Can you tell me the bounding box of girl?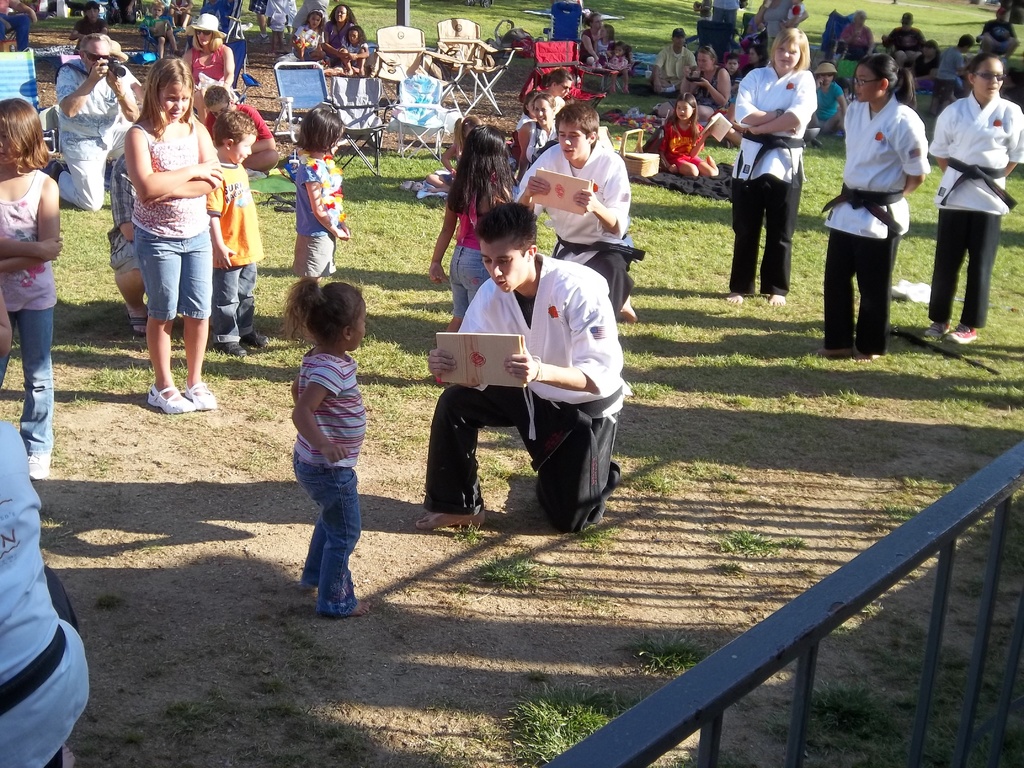
<bbox>429, 124, 514, 383</bbox>.
